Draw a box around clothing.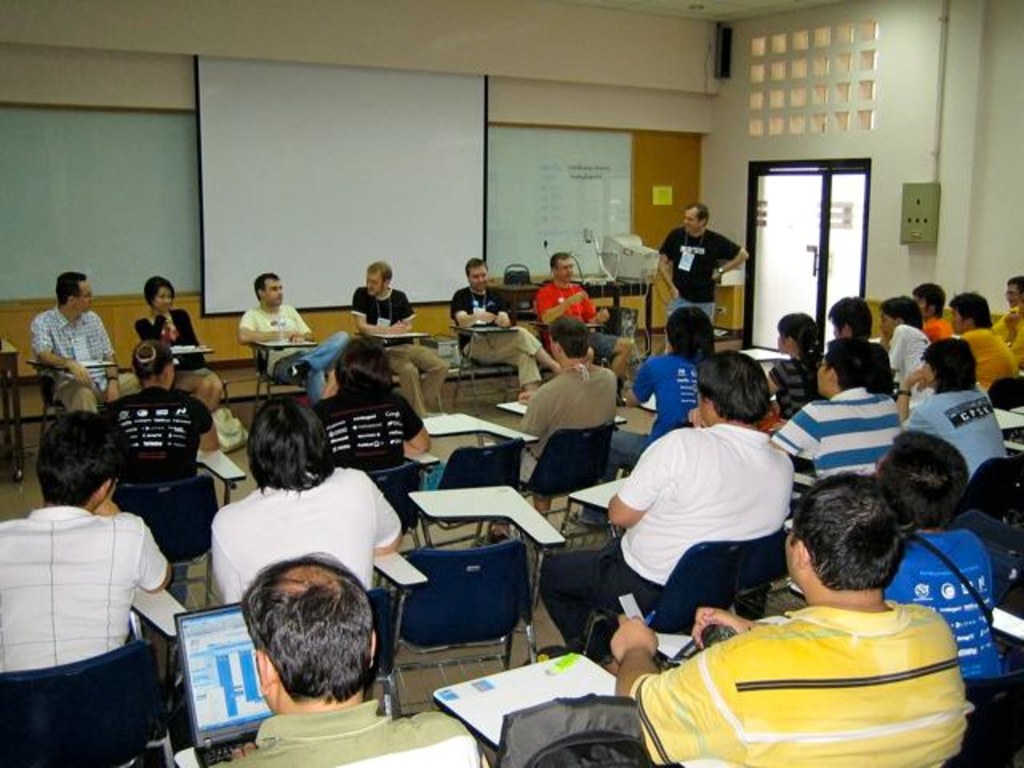
box(898, 531, 1022, 682).
